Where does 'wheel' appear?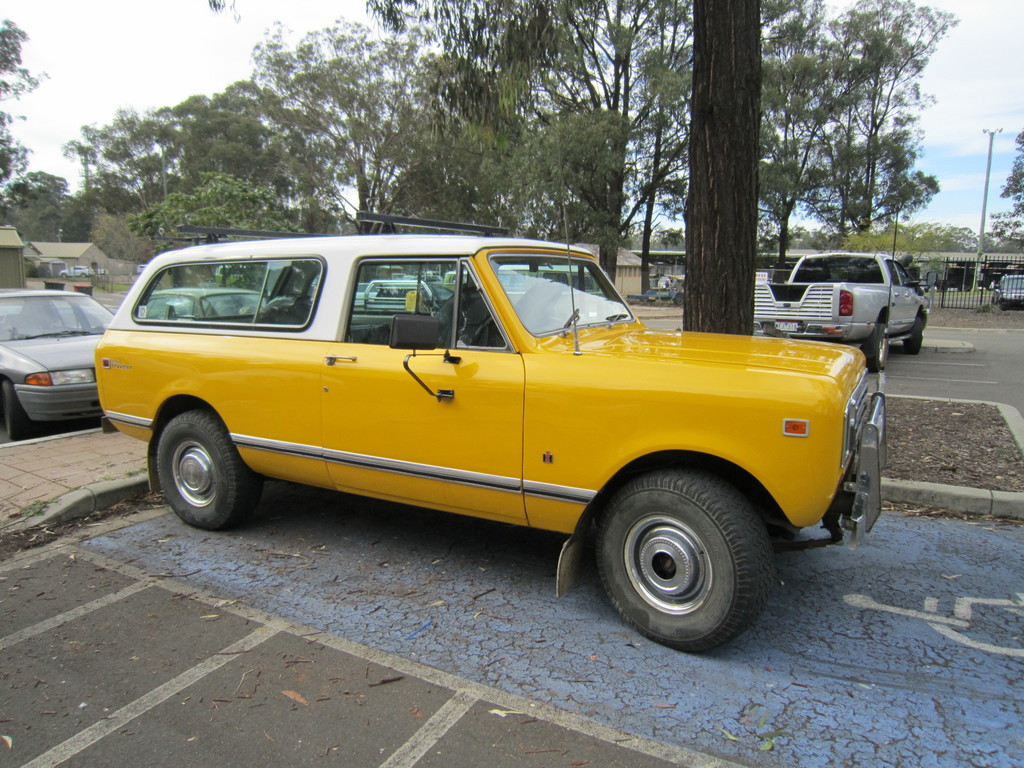
Appears at {"left": 571, "top": 472, "right": 782, "bottom": 643}.
